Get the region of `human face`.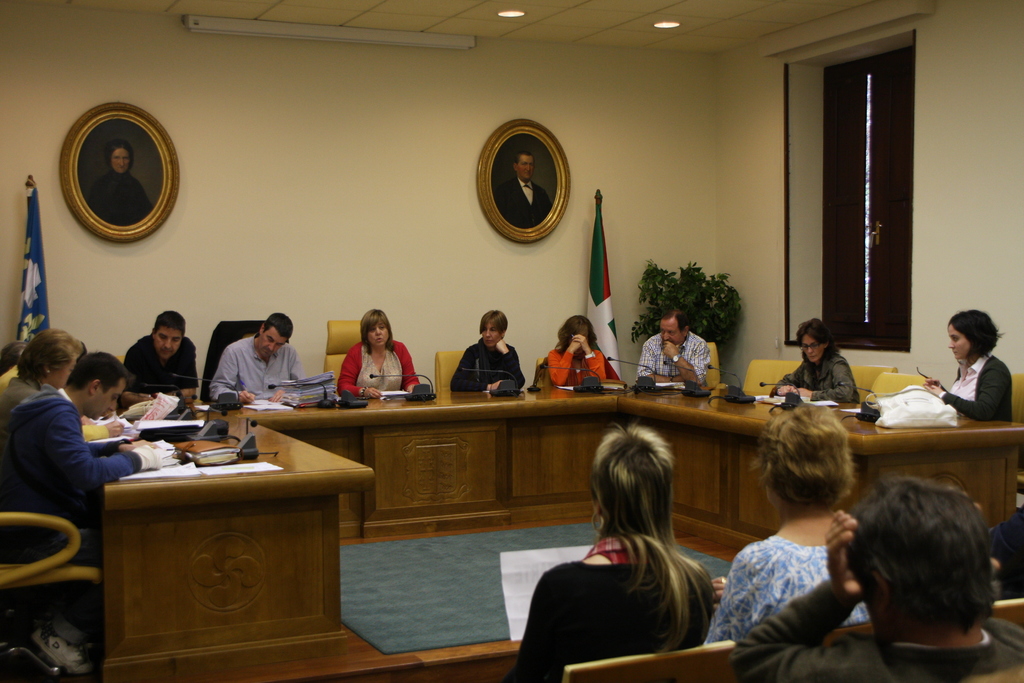
crop(484, 318, 504, 347).
